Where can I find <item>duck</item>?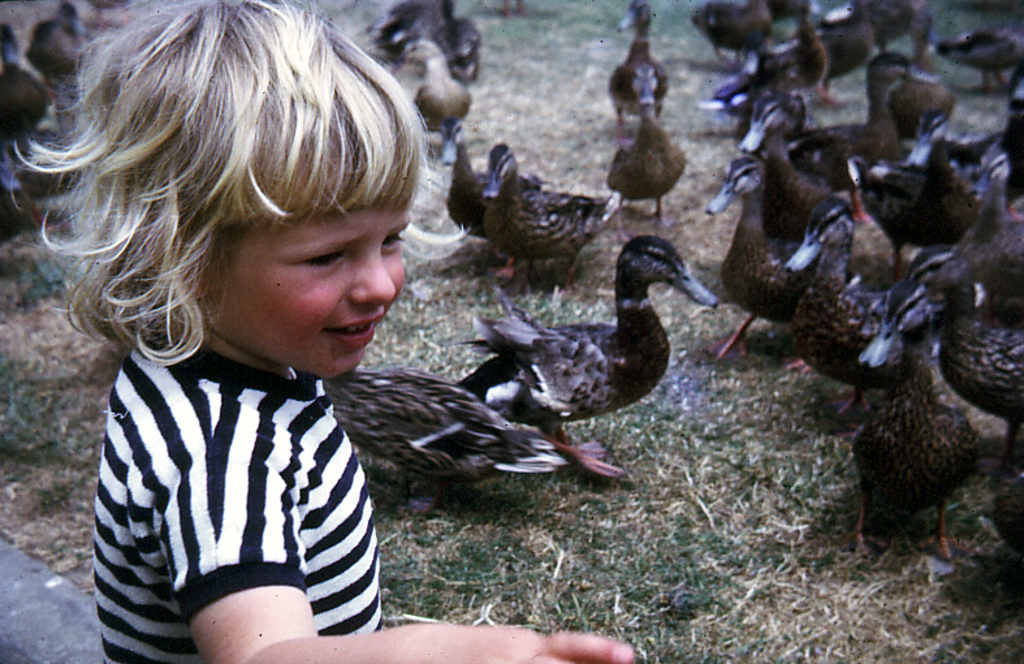
You can find it at l=390, t=33, r=485, b=160.
